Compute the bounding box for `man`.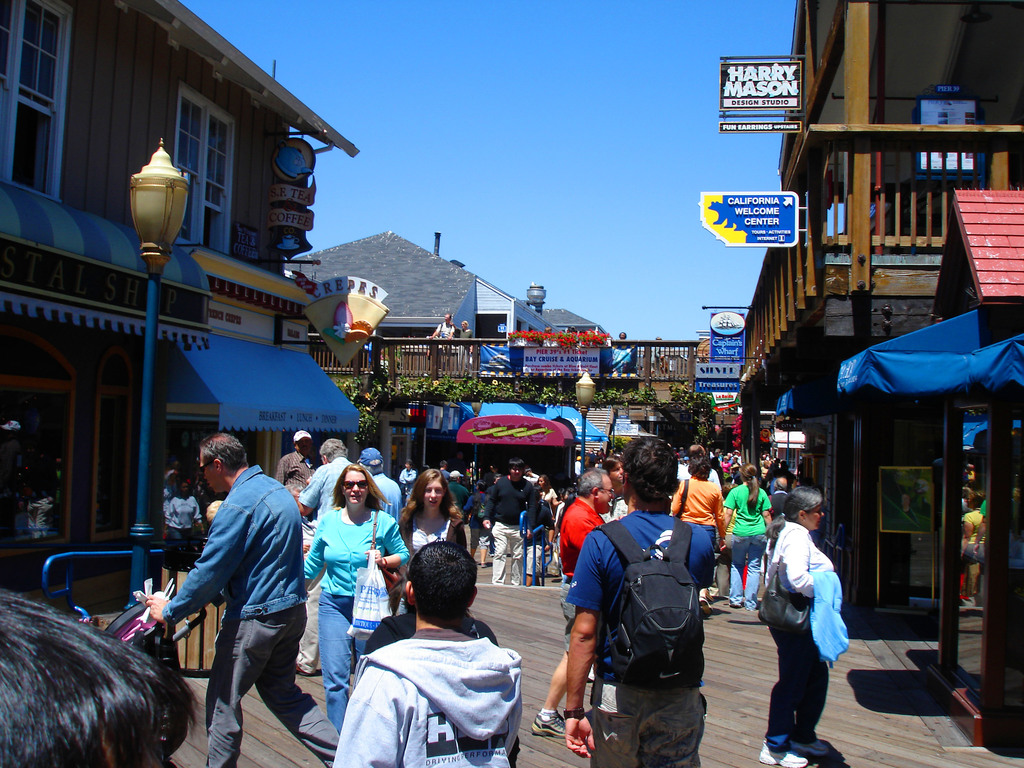
l=438, t=458, r=452, b=480.
